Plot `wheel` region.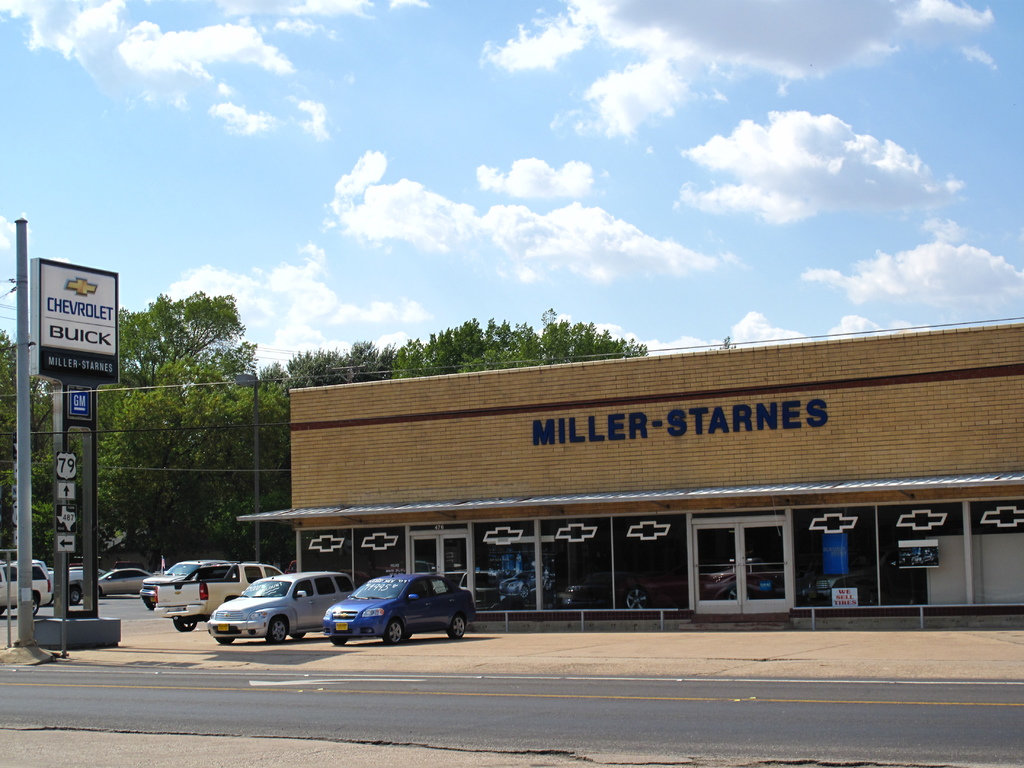
Plotted at crop(147, 603, 156, 608).
